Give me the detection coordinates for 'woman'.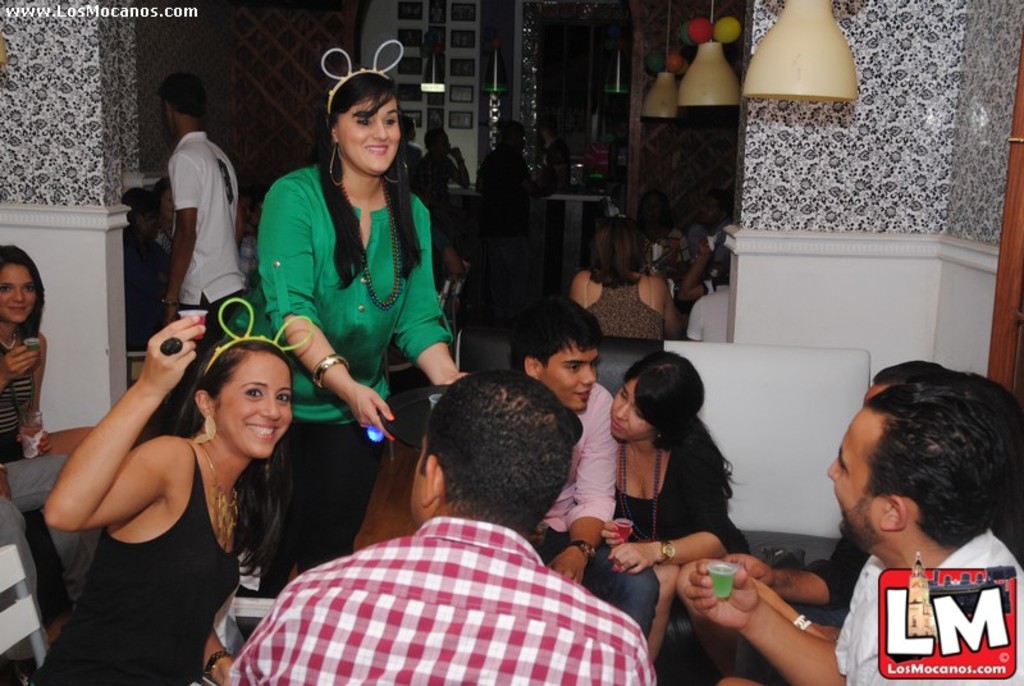
box=[220, 36, 476, 575].
